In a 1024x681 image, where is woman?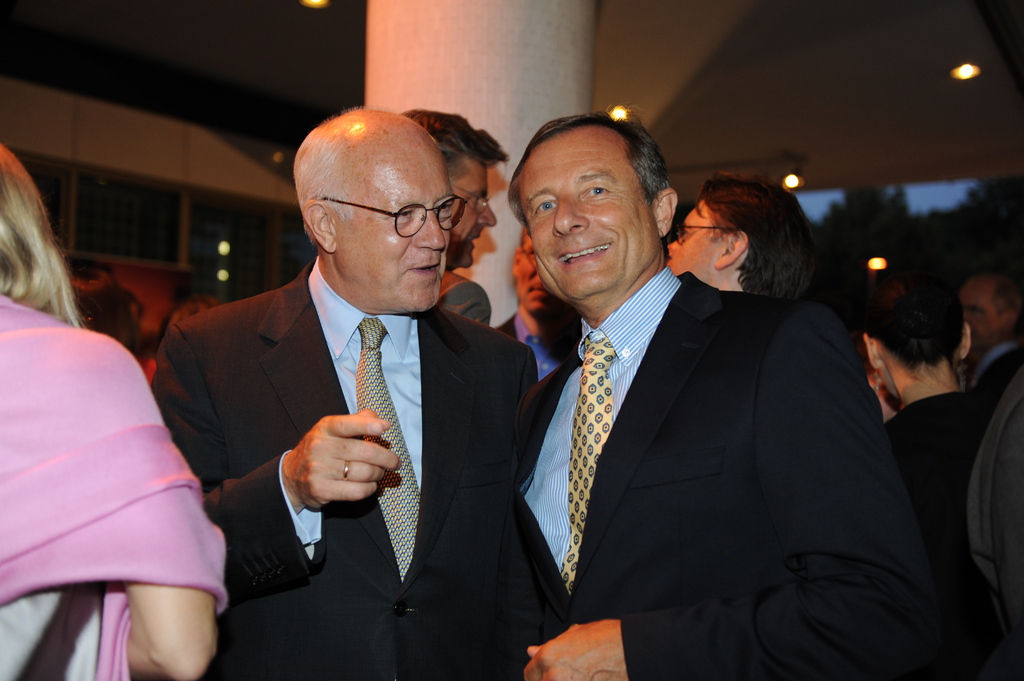
bbox=[0, 141, 230, 680].
